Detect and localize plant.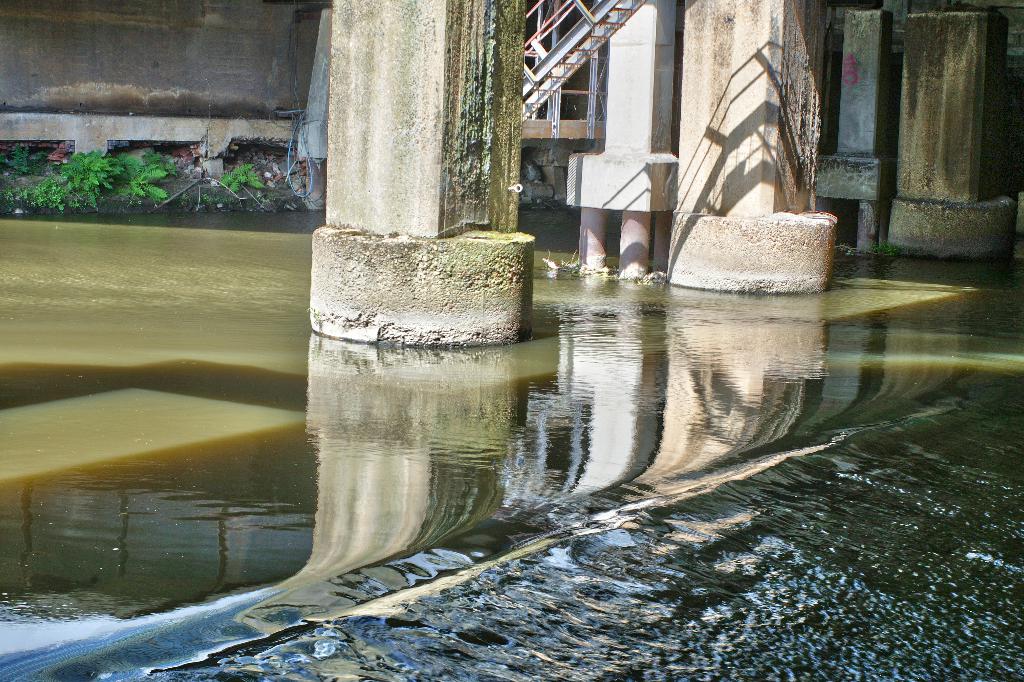
Localized at <region>543, 247, 581, 274</region>.
